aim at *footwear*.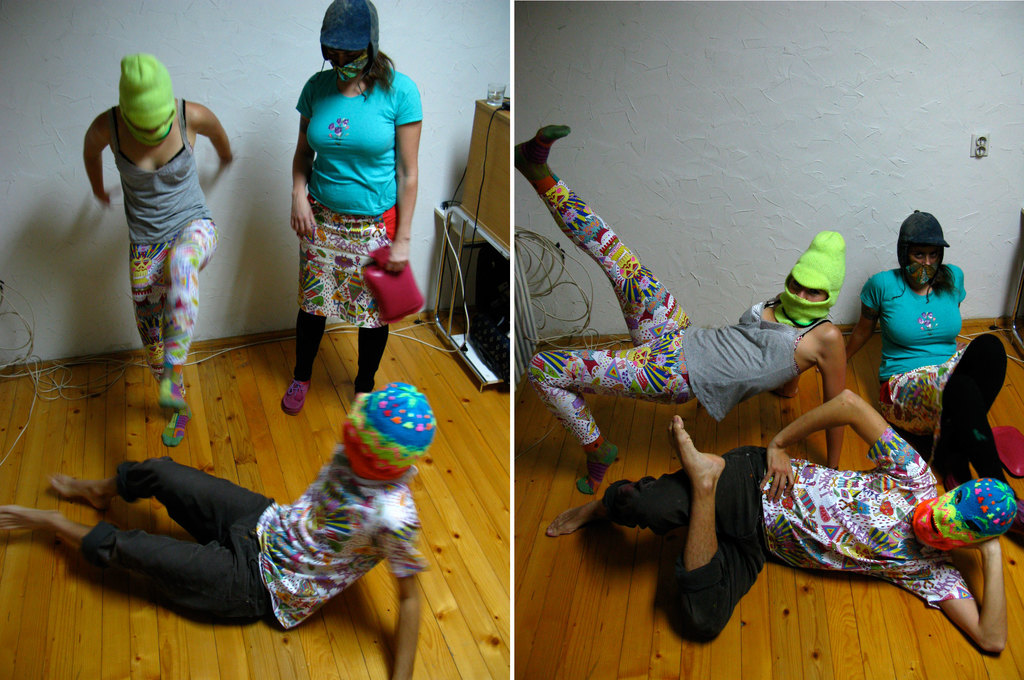
Aimed at Rect(152, 374, 189, 410).
